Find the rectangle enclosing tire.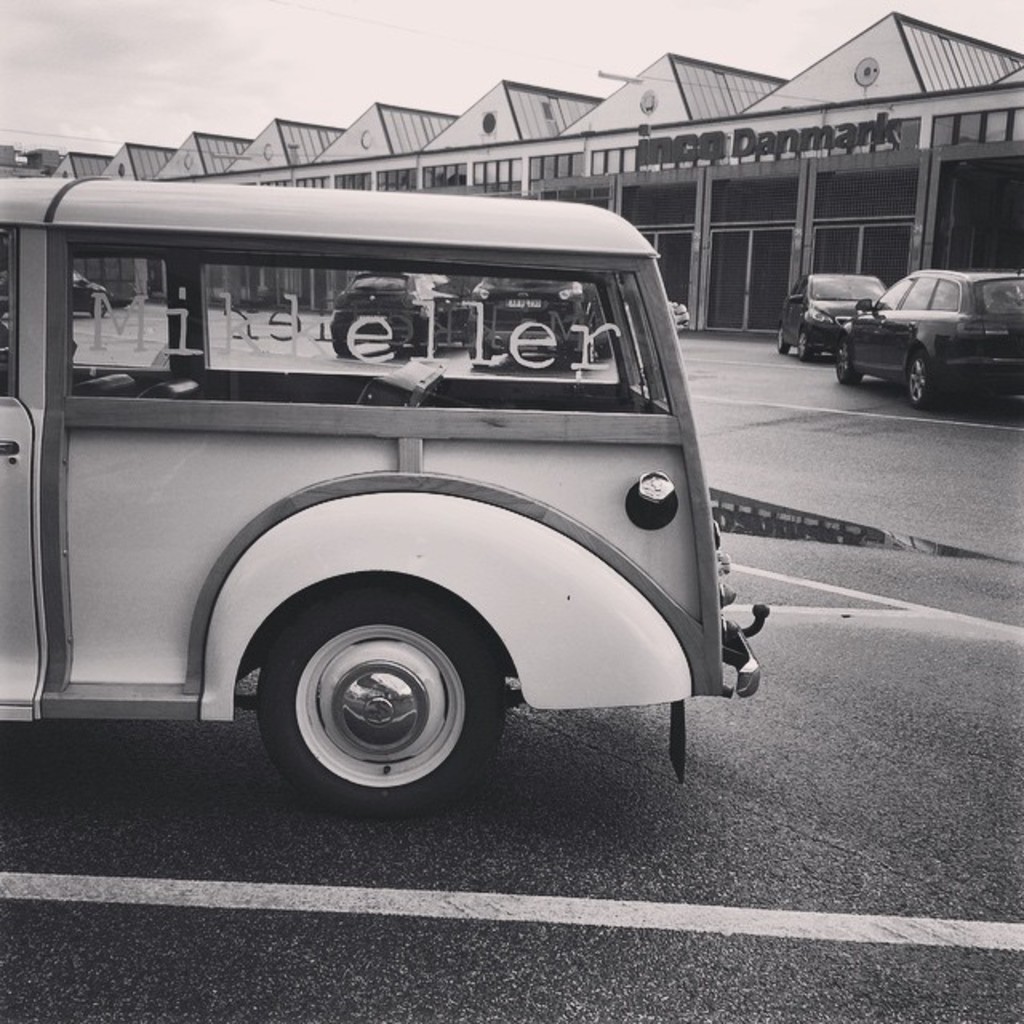
330:331:354:357.
